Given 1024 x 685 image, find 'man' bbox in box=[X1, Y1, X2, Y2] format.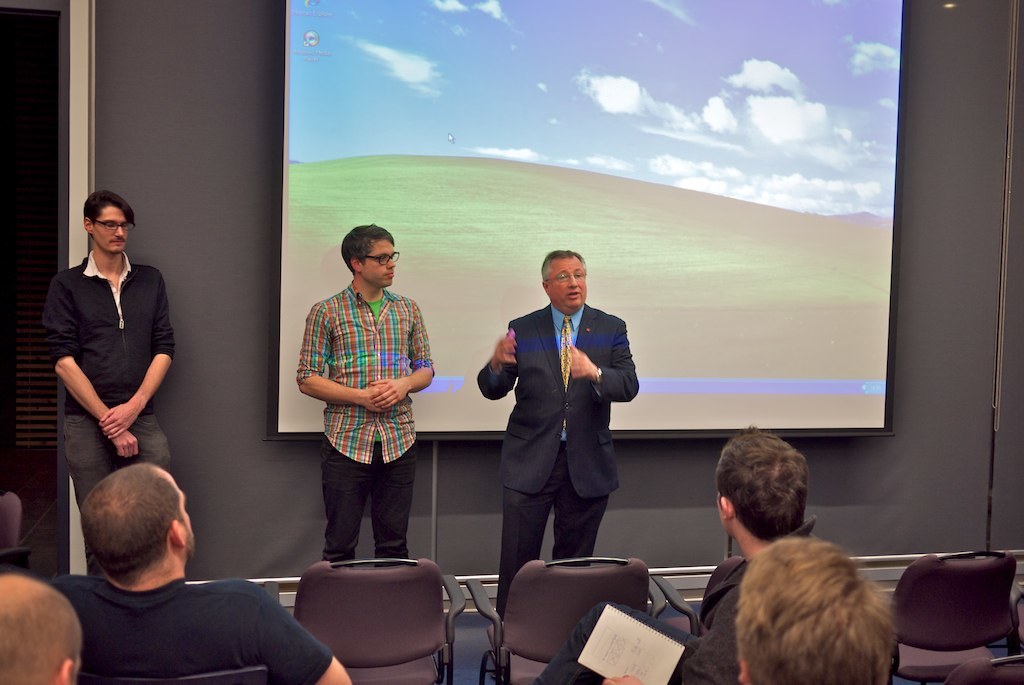
box=[41, 189, 179, 514].
